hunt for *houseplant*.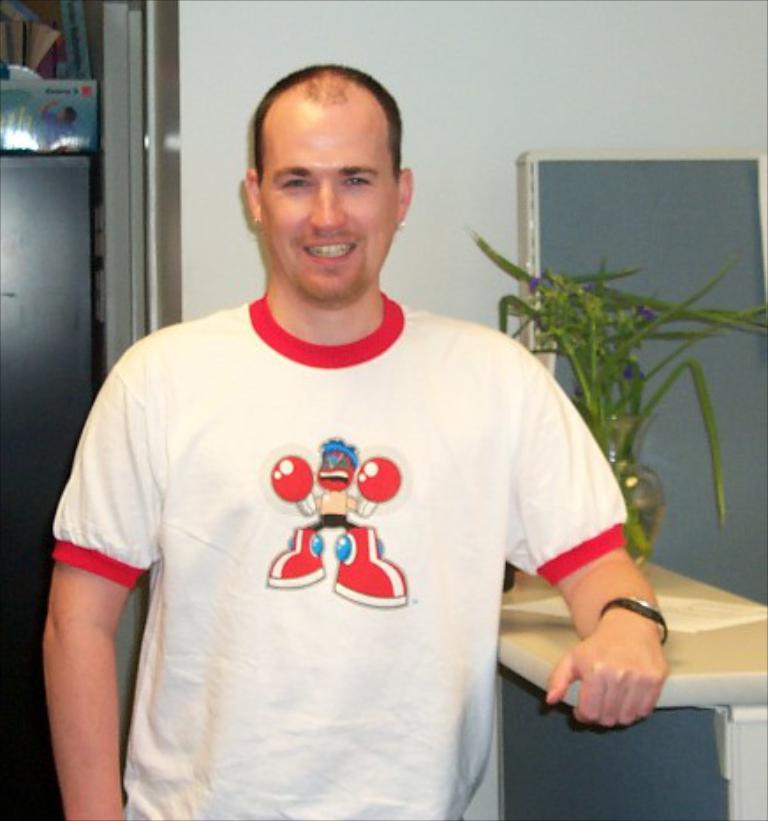
Hunted down at box(421, 215, 766, 603).
